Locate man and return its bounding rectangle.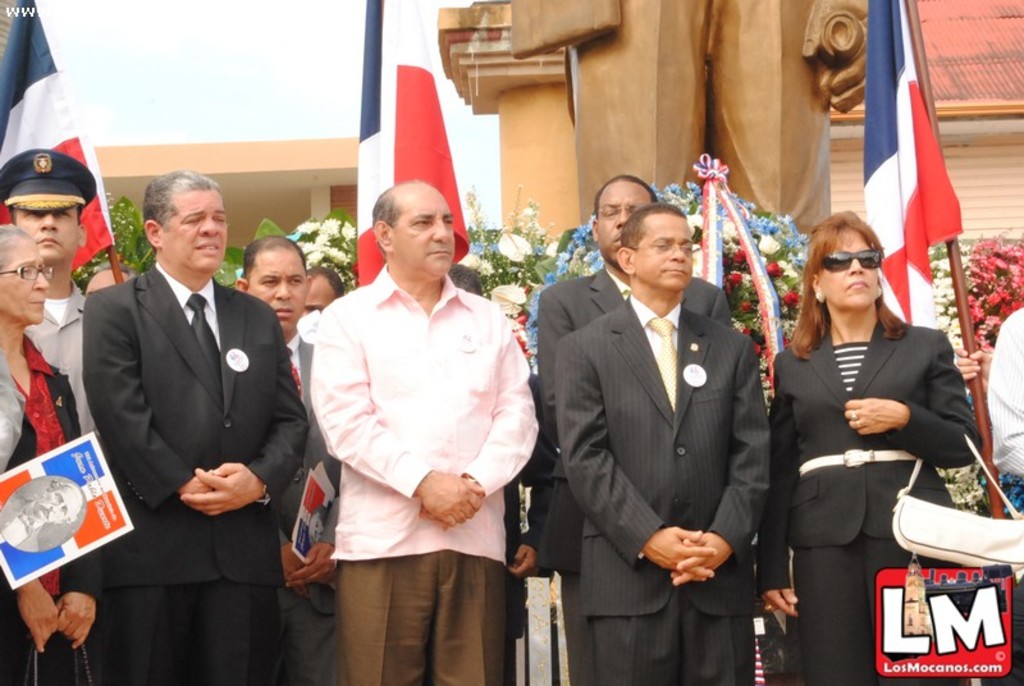
[x1=0, y1=151, x2=93, y2=436].
